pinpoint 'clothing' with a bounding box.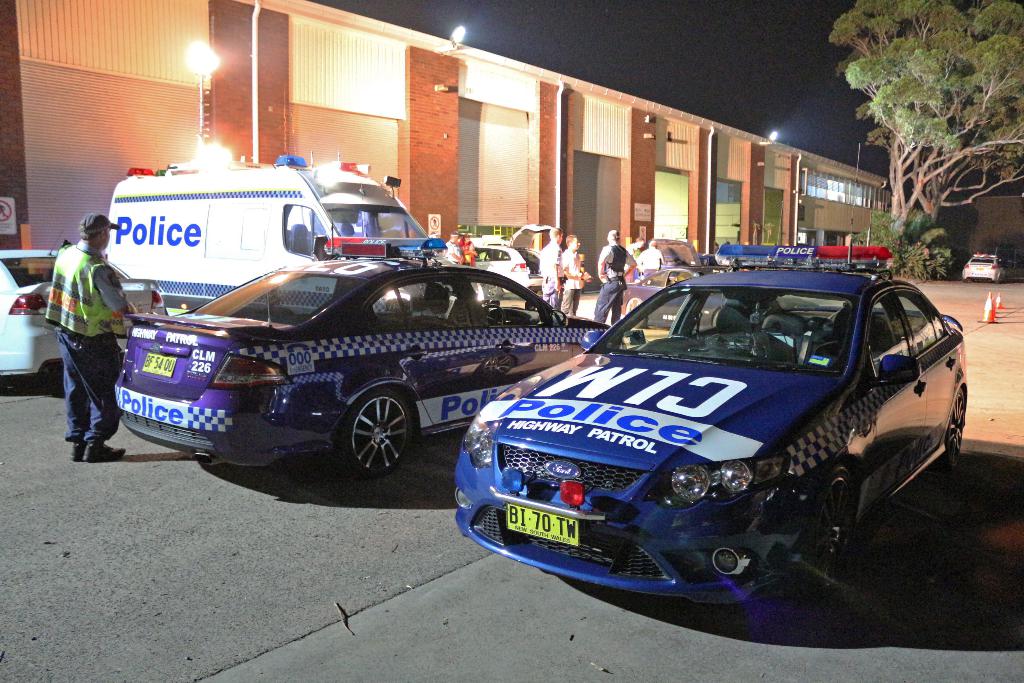
x1=637, y1=248, x2=666, y2=278.
